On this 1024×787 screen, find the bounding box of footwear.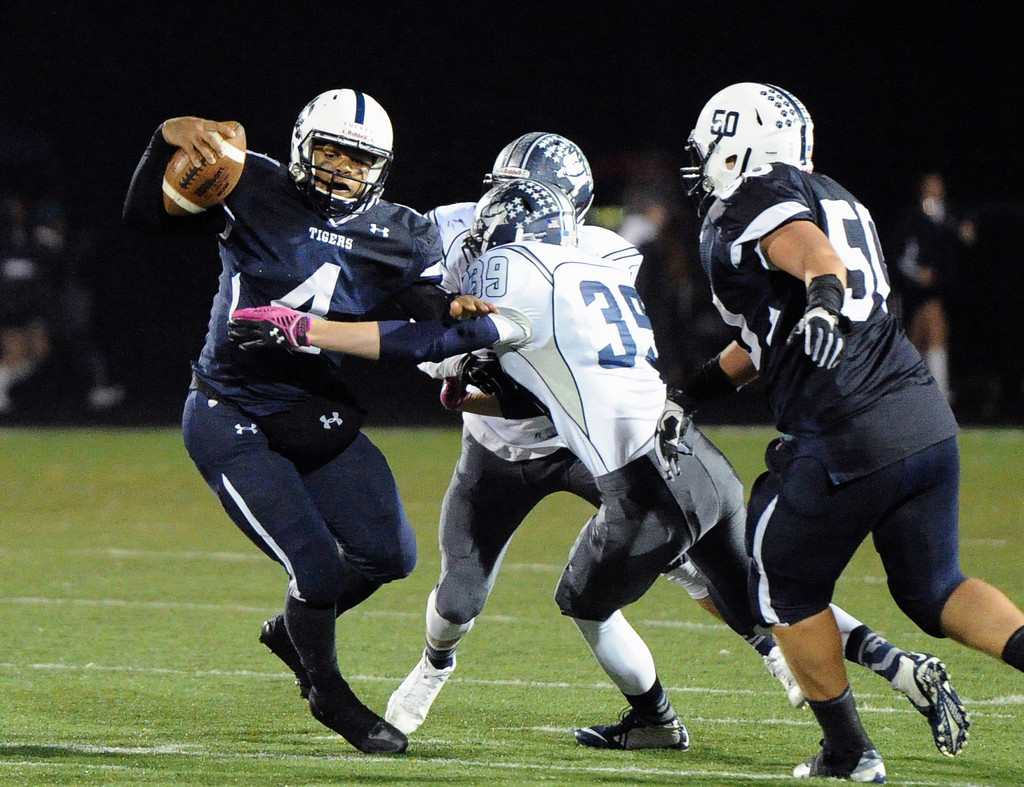
Bounding box: bbox(569, 702, 697, 752).
